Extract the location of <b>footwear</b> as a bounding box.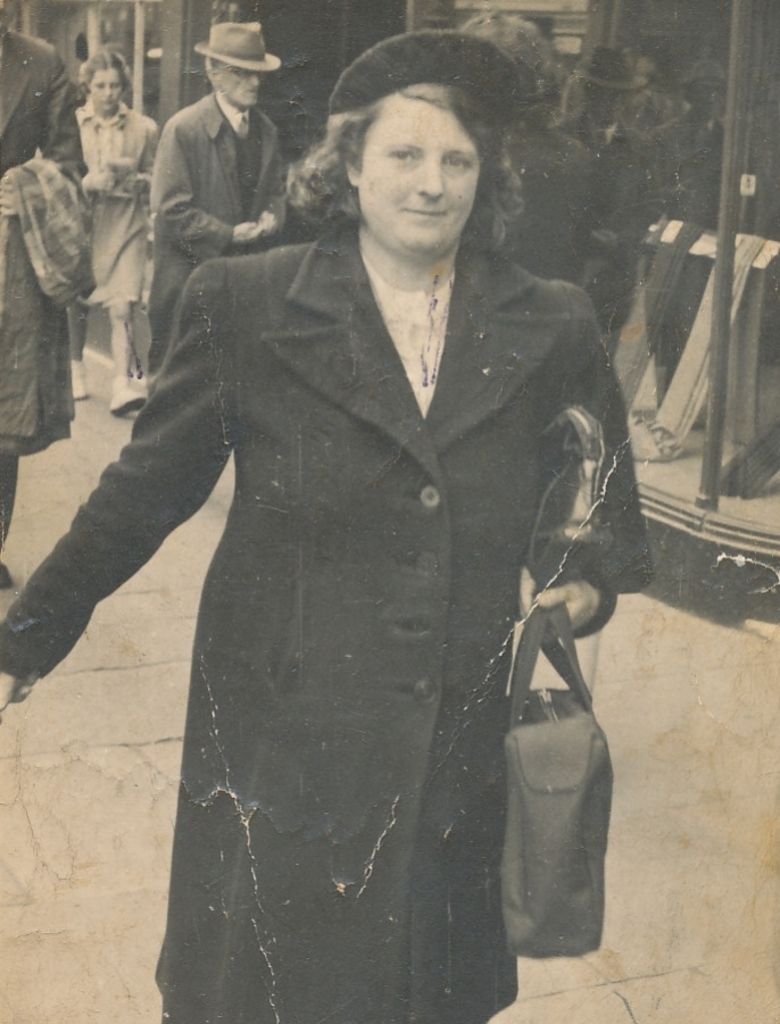
(0,560,13,590).
